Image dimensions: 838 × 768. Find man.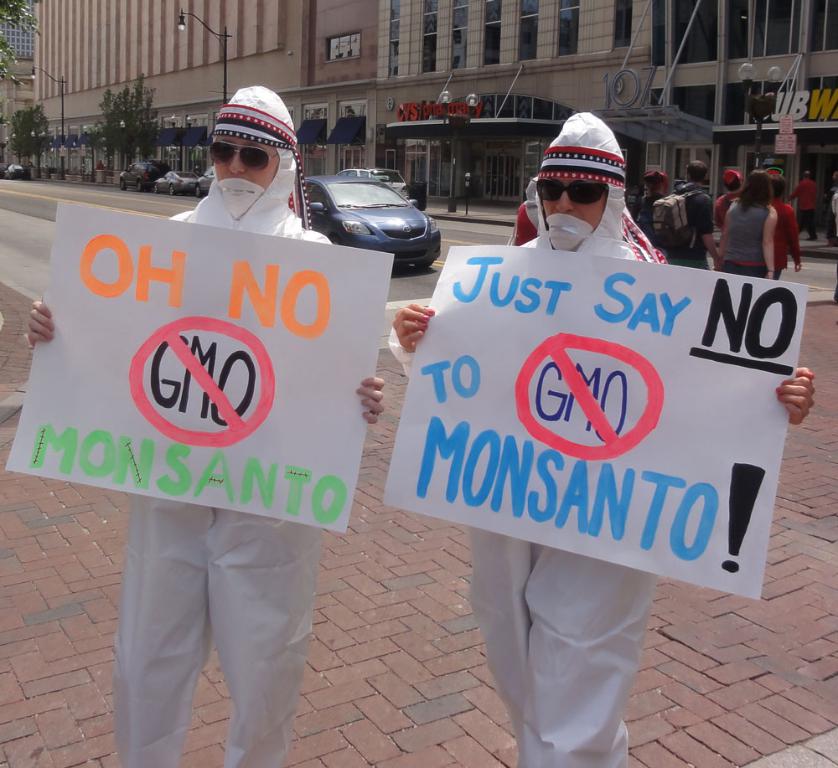
784 168 821 240.
